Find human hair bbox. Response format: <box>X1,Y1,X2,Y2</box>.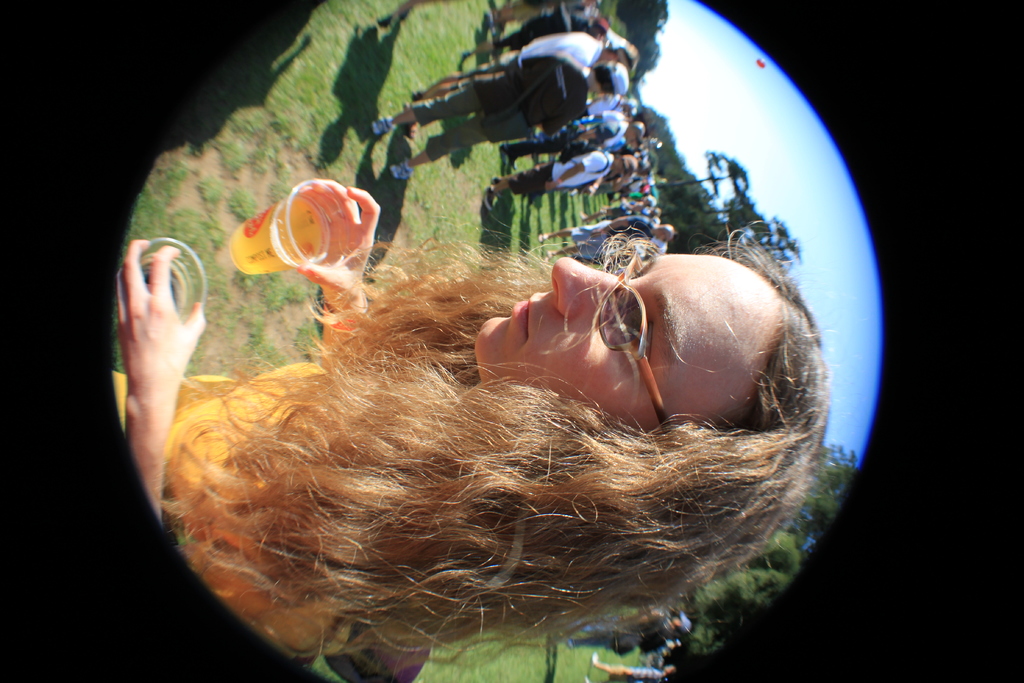
<box>591,58,616,94</box>.
